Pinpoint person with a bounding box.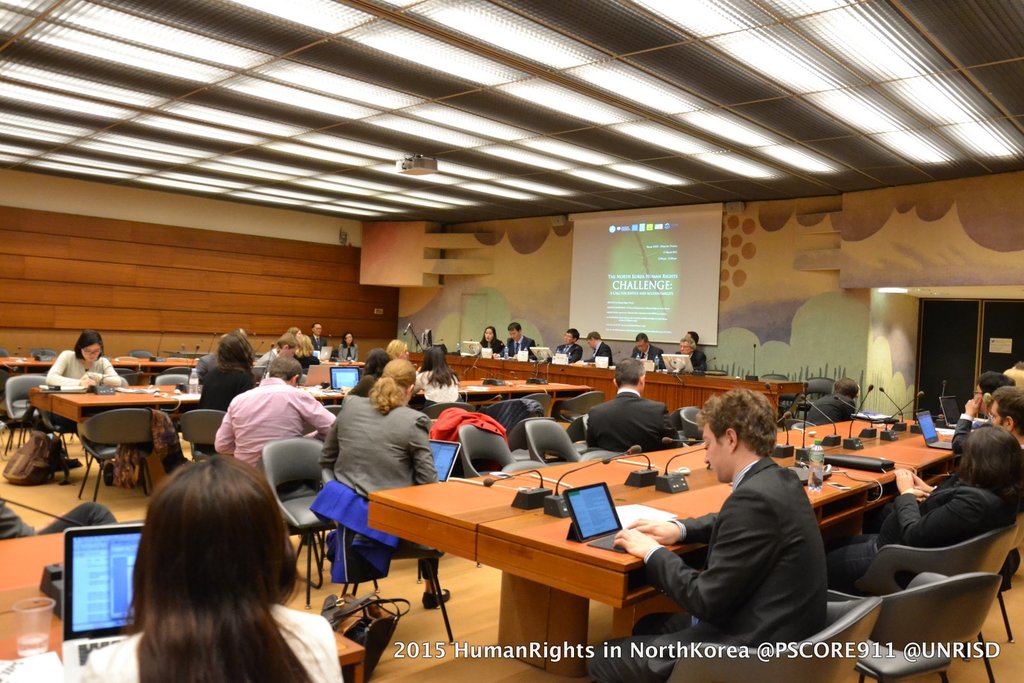
{"x1": 966, "y1": 370, "x2": 1009, "y2": 420}.
